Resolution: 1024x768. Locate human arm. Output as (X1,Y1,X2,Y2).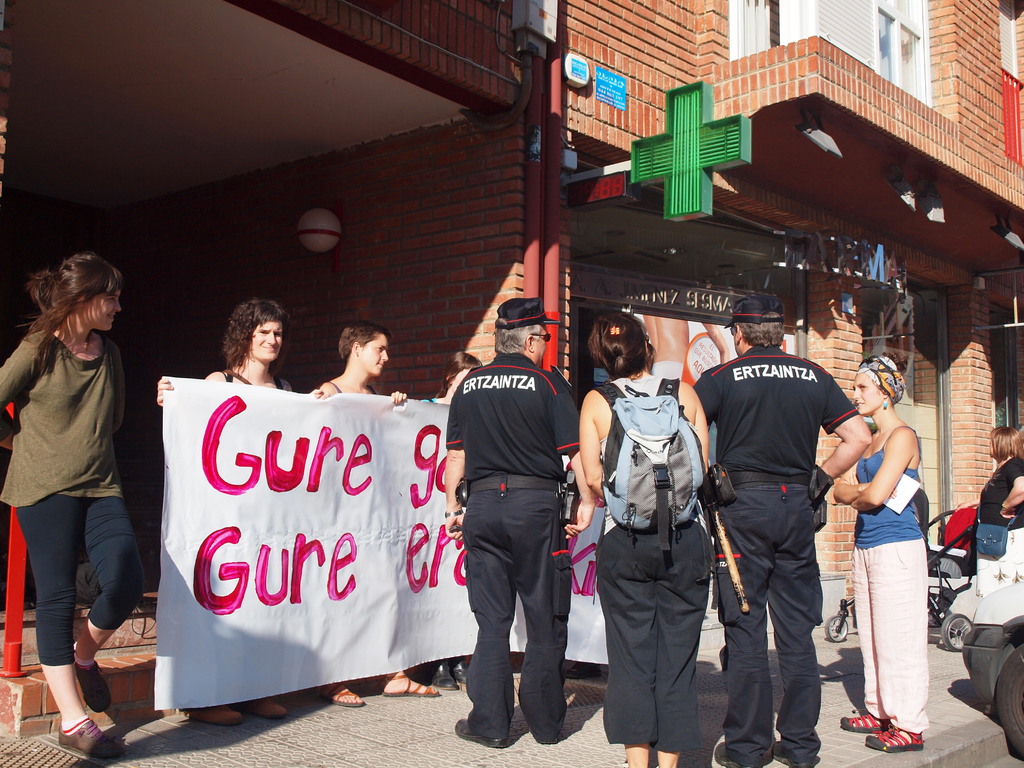
(577,385,618,511).
